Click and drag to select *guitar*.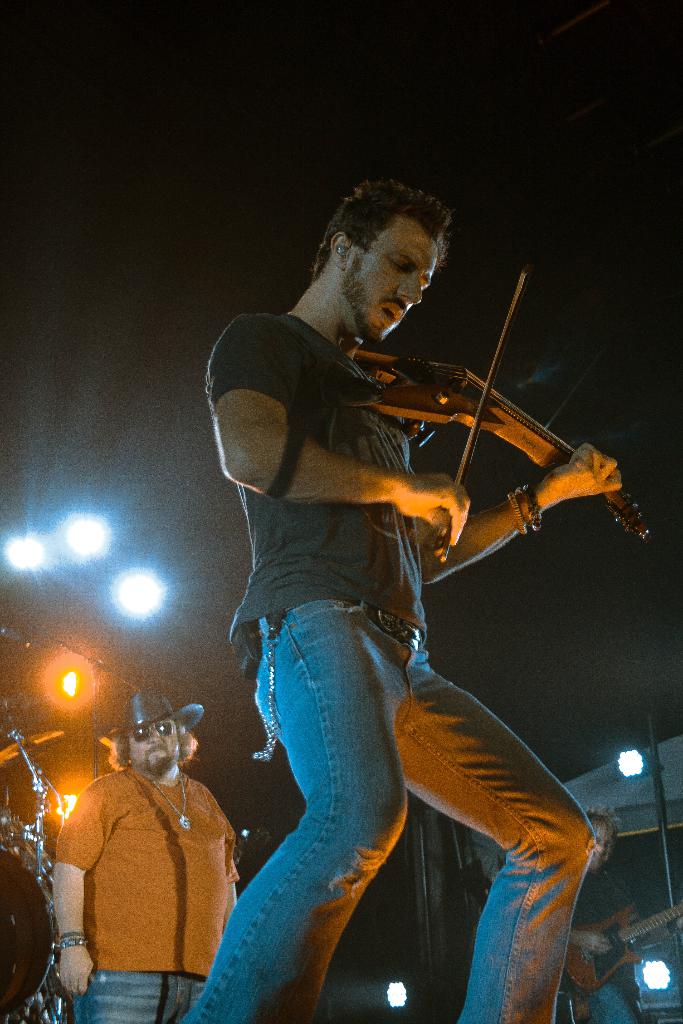
Selection: <region>563, 900, 682, 996</region>.
